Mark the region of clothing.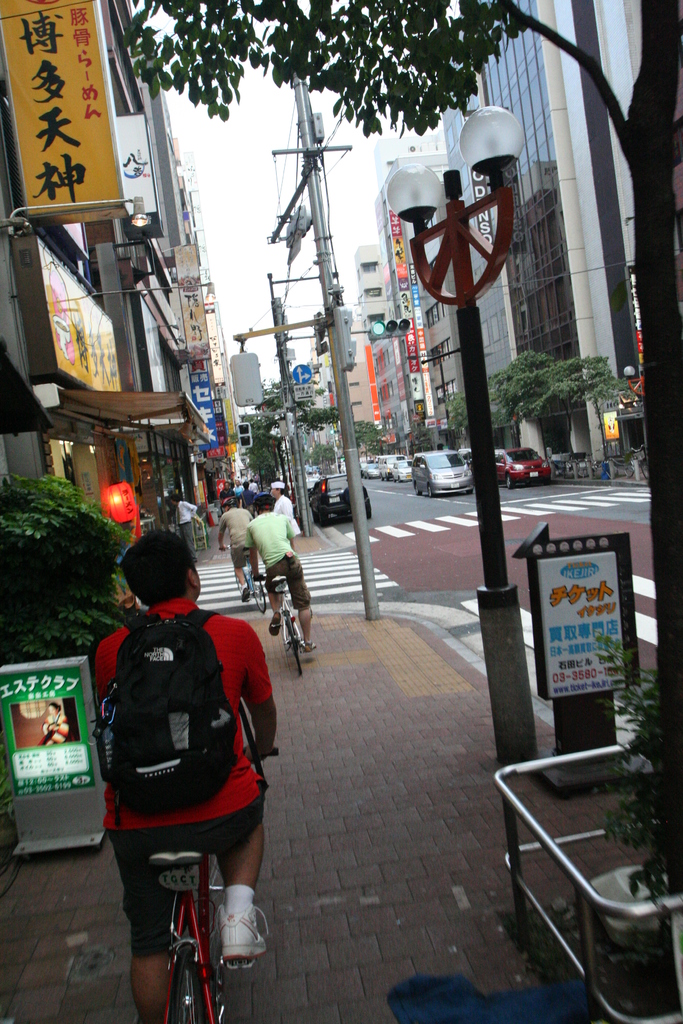
Region: locate(217, 486, 232, 502).
